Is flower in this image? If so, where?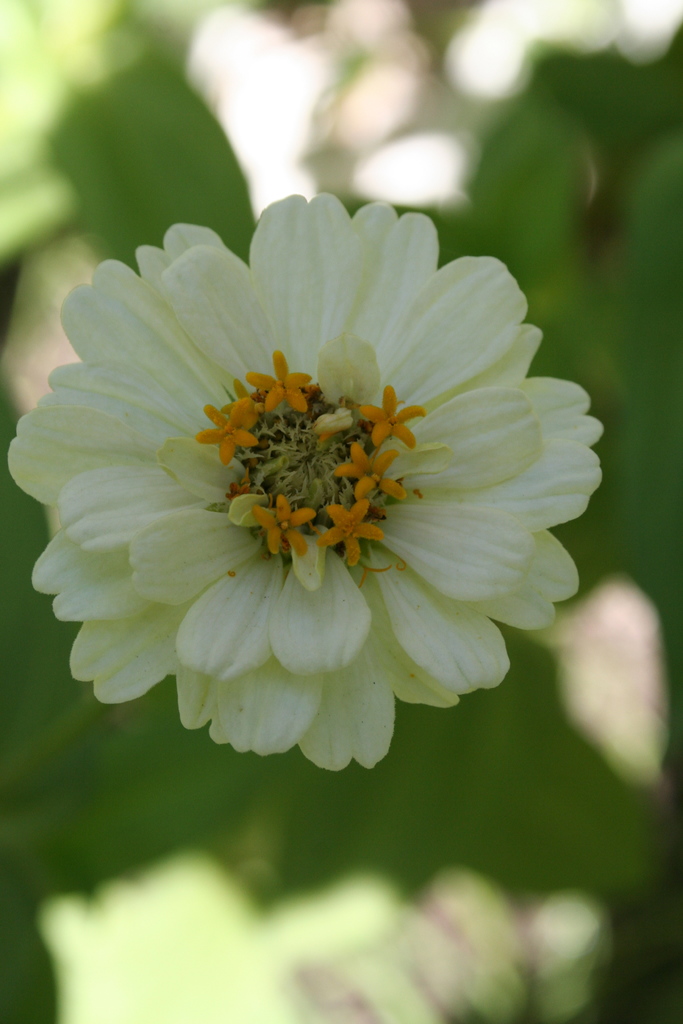
Yes, at x1=6 y1=186 x2=611 y2=772.
